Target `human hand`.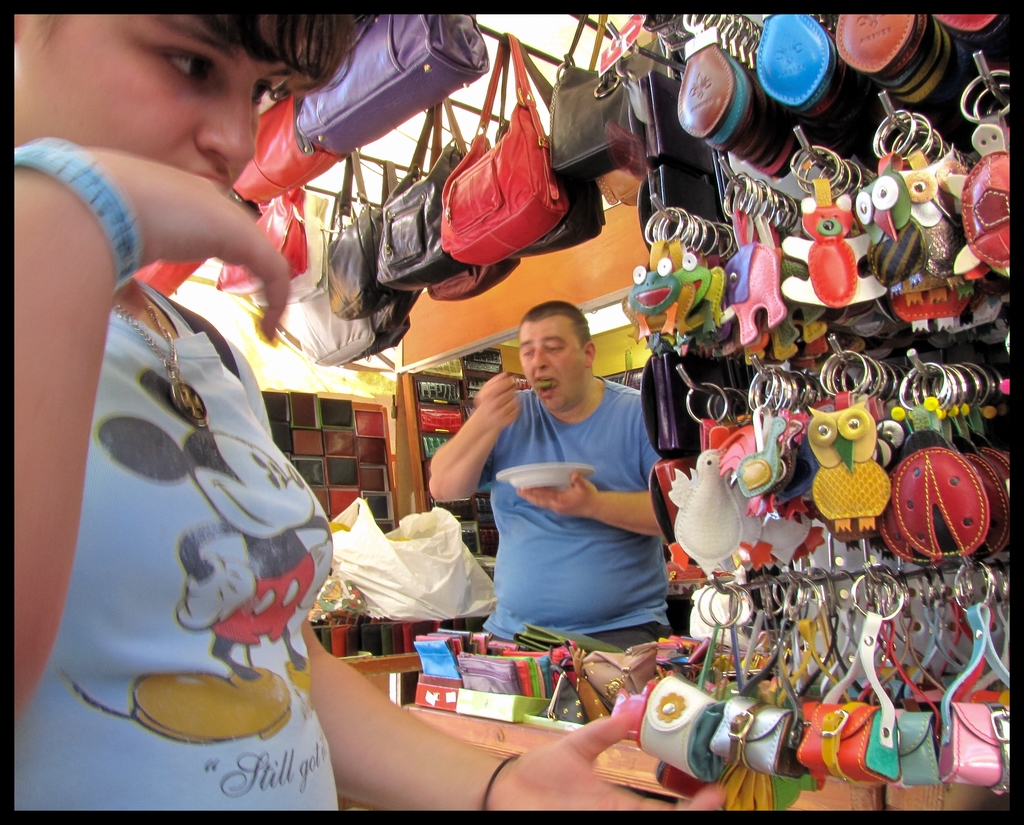
Target region: 428 372 521 500.
